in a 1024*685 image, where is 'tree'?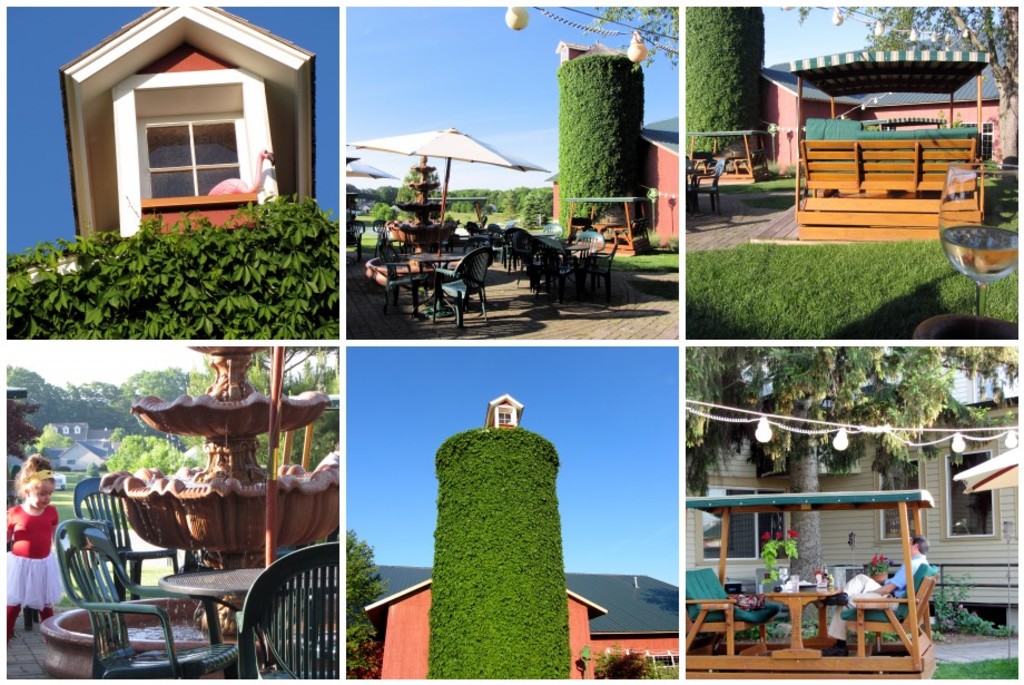
bbox=(688, 3, 774, 172).
